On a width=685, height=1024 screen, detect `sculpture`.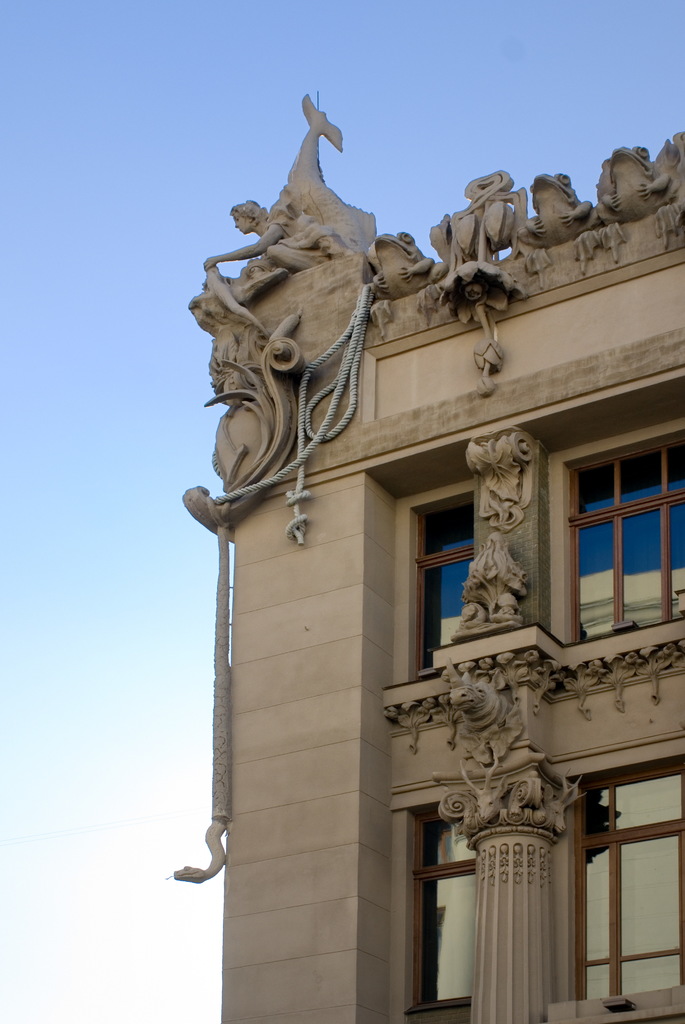
Rect(194, 197, 351, 278).
